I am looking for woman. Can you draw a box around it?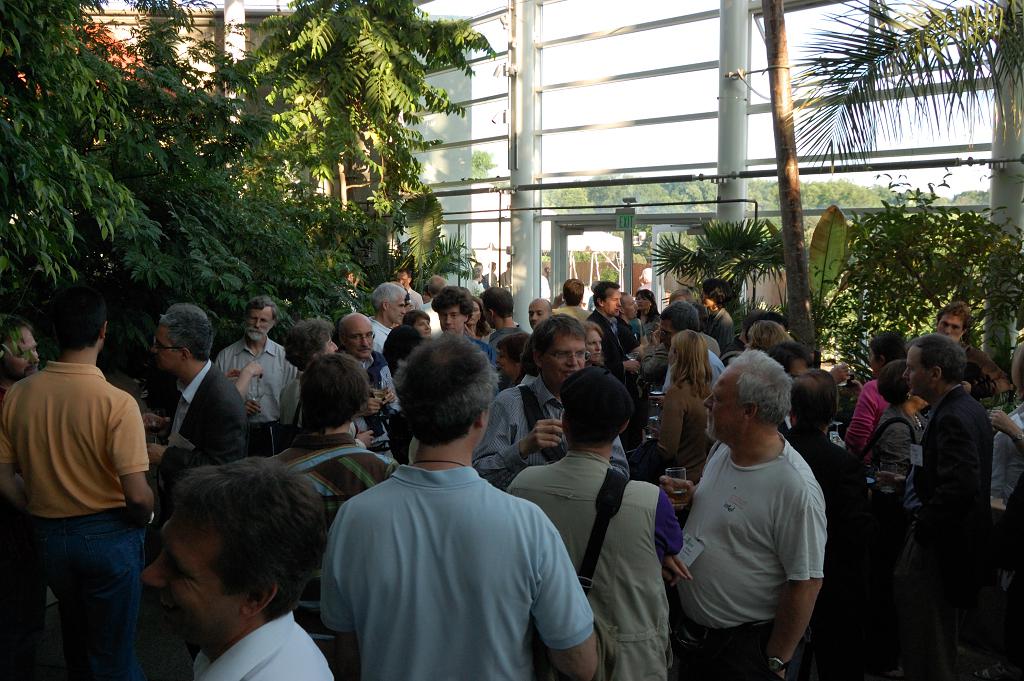
Sure, the bounding box is (x1=575, y1=319, x2=612, y2=366).
